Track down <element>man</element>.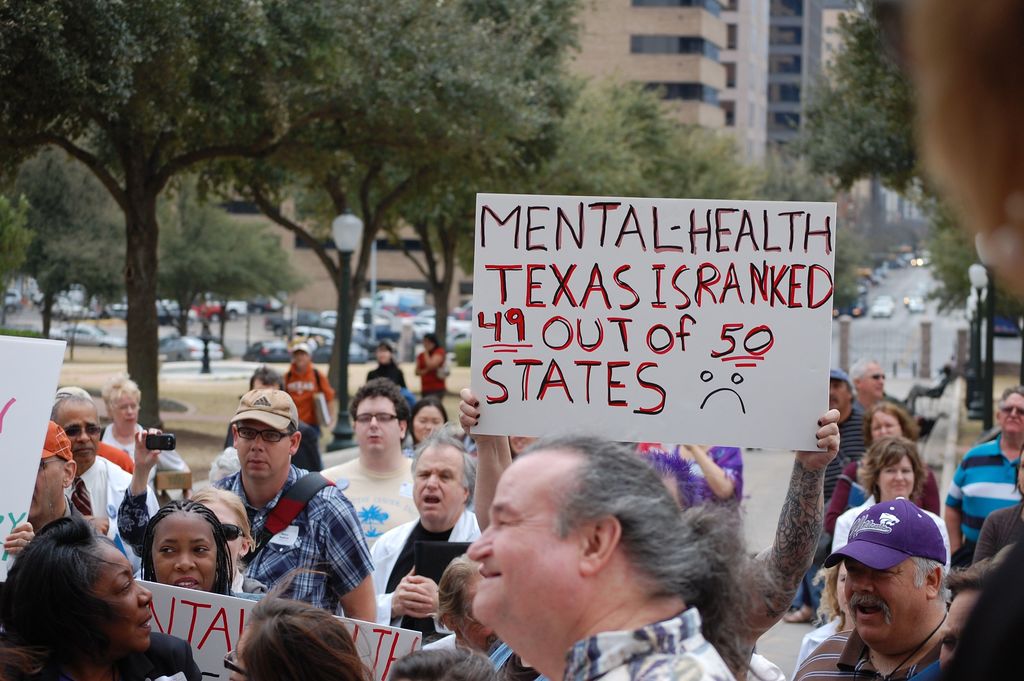
Tracked to bbox(945, 387, 1023, 555).
